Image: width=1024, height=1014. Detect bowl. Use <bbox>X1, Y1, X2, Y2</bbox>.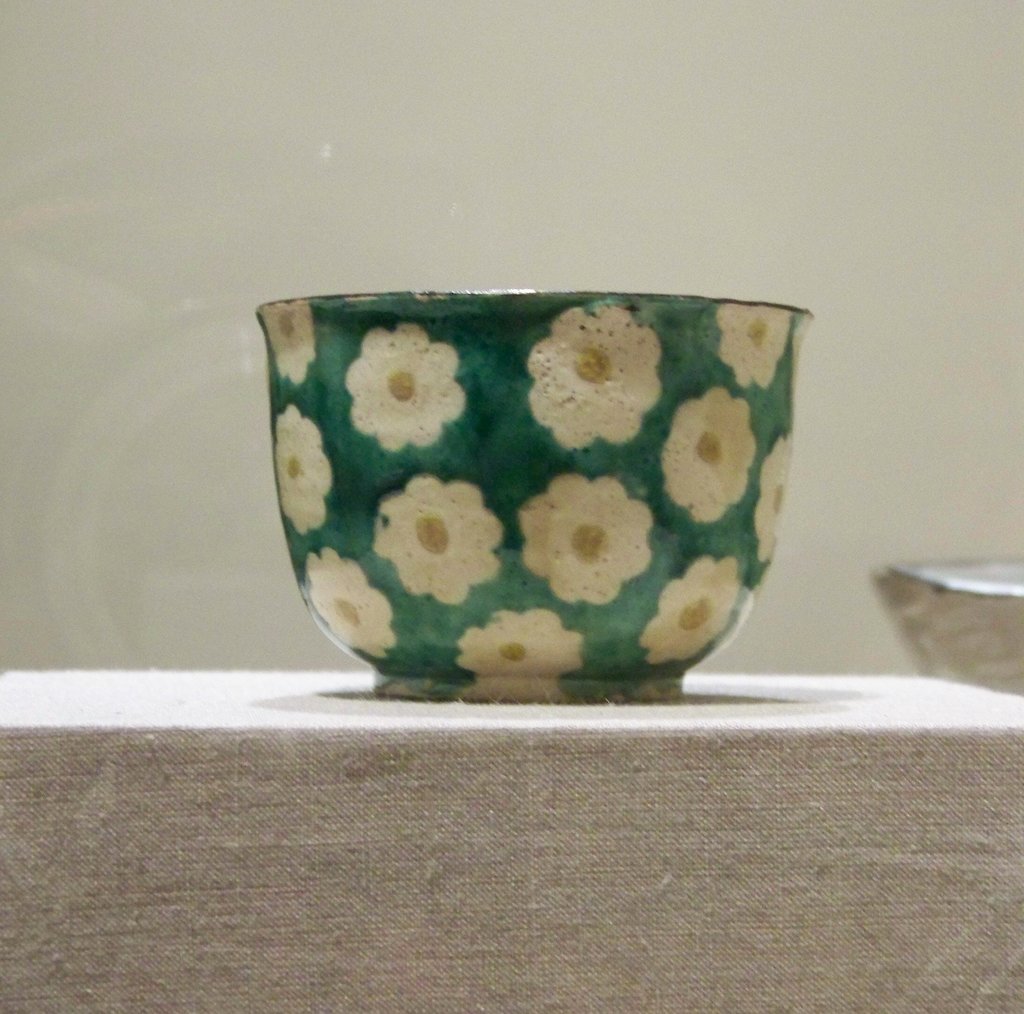
<bbox>256, 284, 812, 706</bbox>.
